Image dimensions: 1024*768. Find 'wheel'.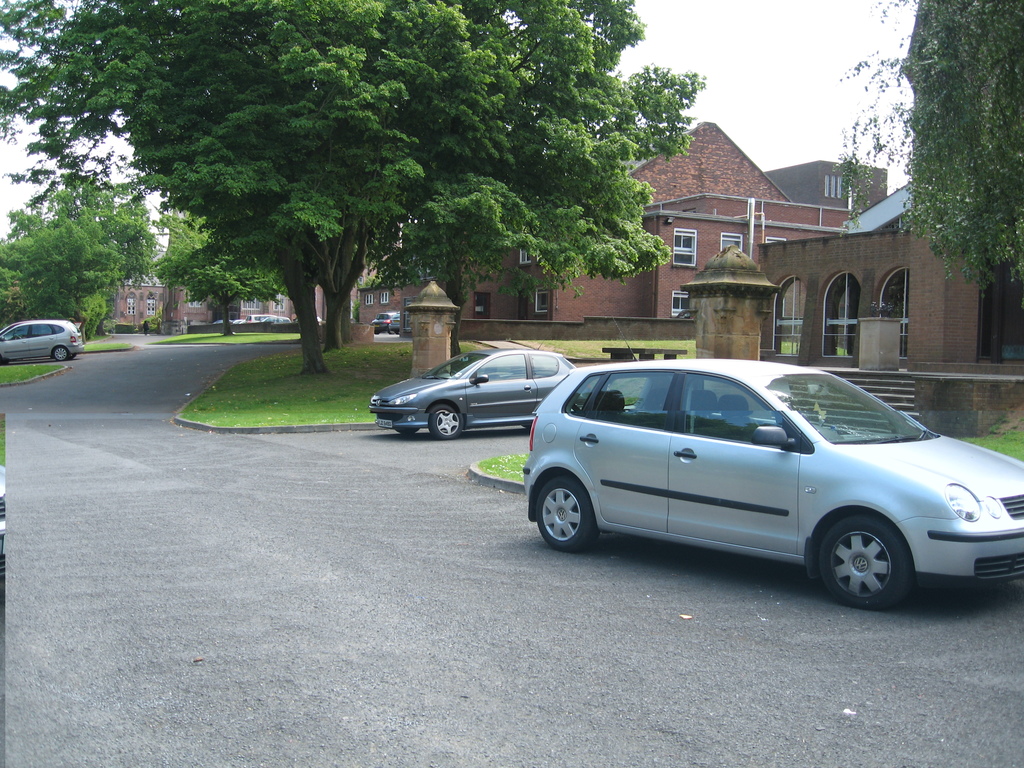
l=819, t=508, r=909, b=607.
